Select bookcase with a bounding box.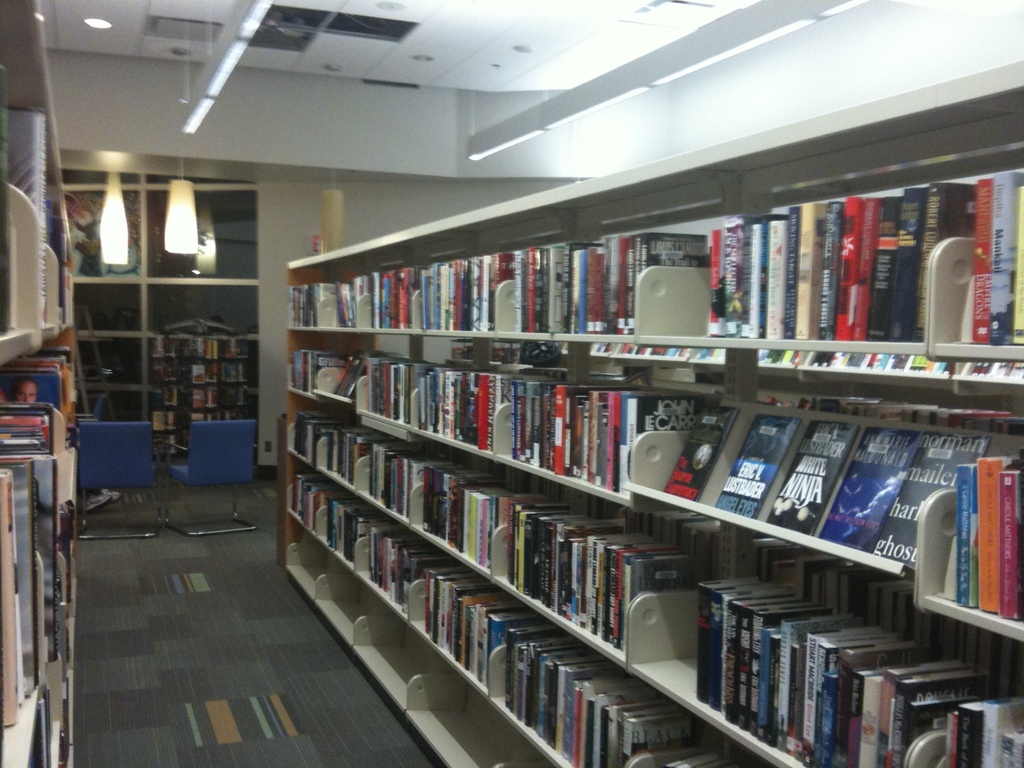
[148, 325, 263, 463].
